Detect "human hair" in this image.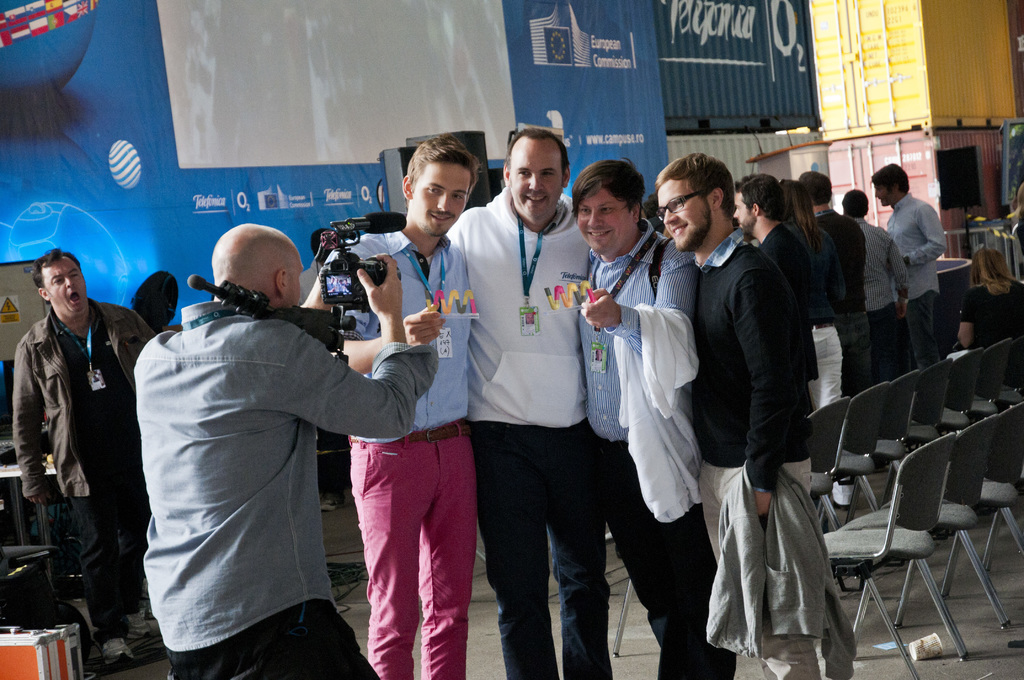
Detection: region(502, 127, 570, 188).
